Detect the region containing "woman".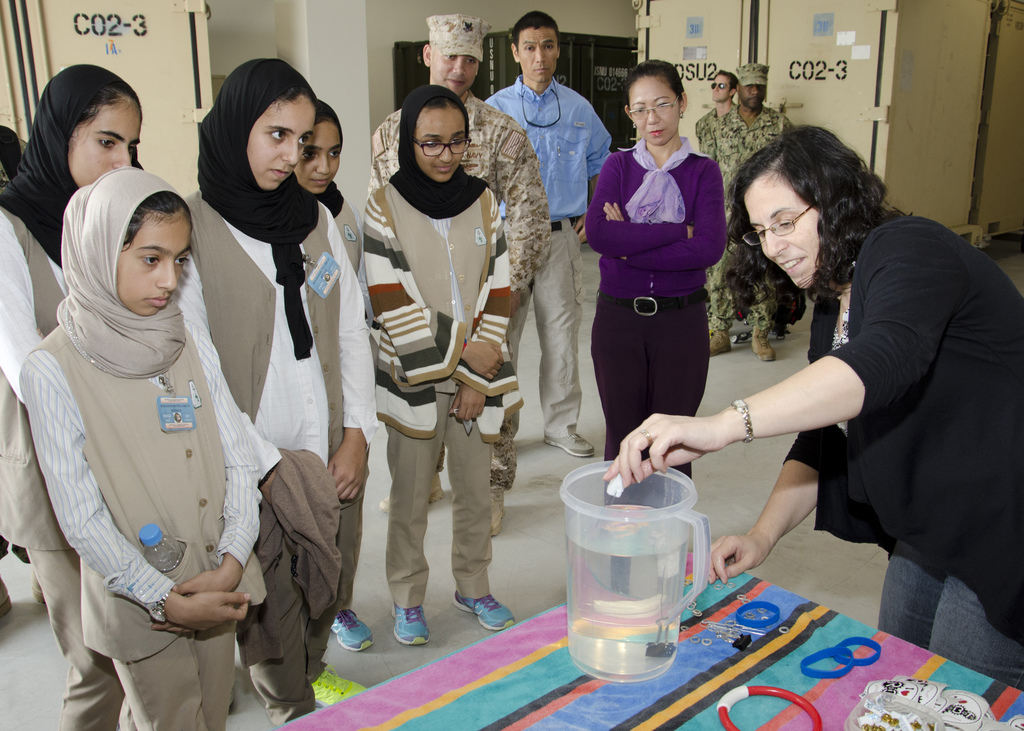
region(181, 50, 378, 719).
